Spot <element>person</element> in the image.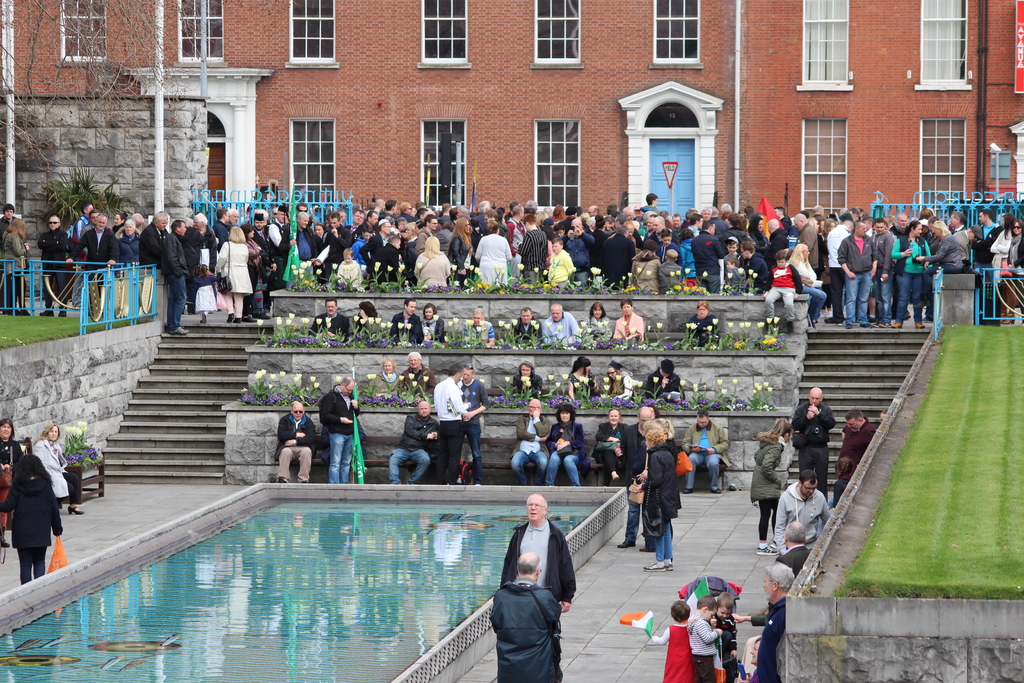
<element>person</element> found at rect(688, 595, 723, 682).
